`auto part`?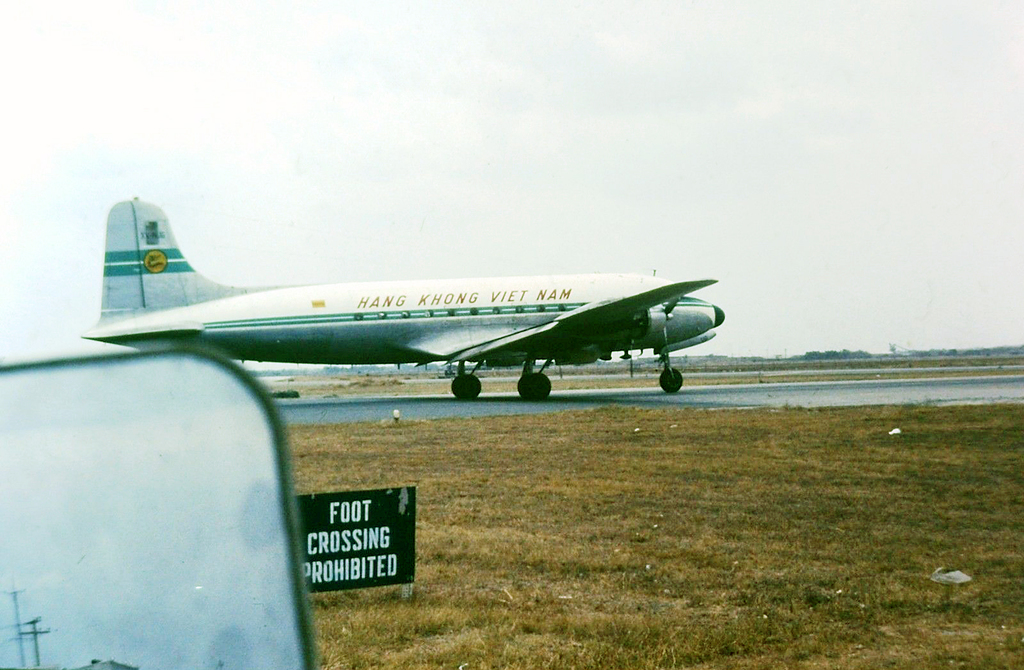
<bbox>453, 373, 483, 397</bbox>
